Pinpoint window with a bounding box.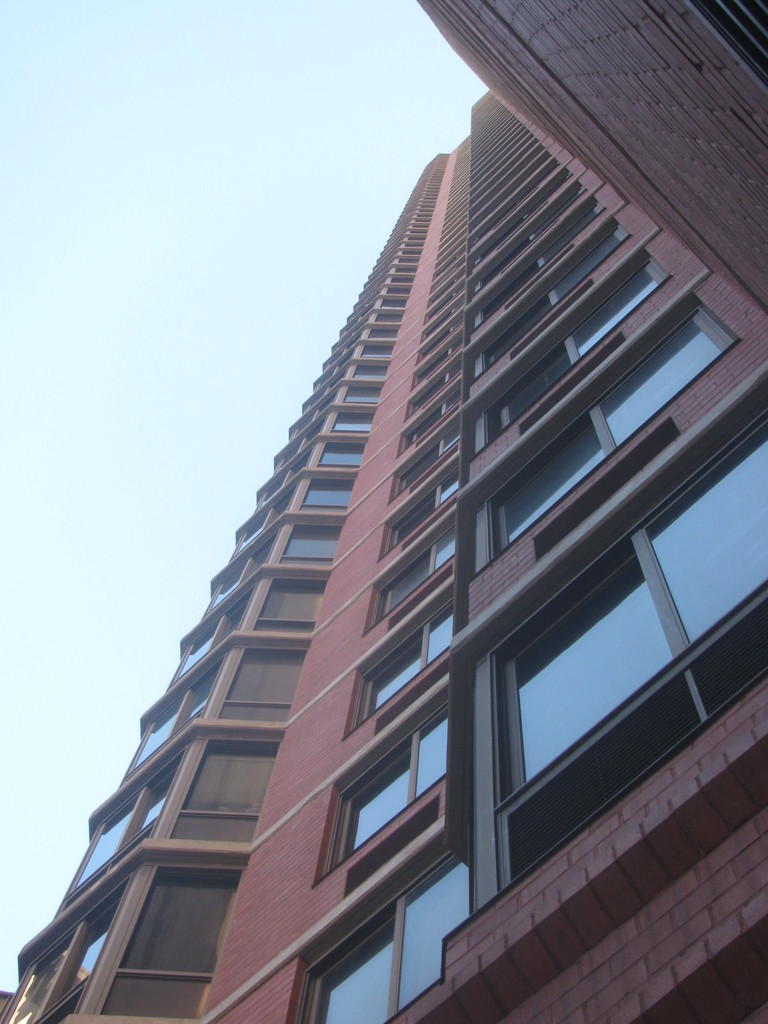
[229,646,305,728].
